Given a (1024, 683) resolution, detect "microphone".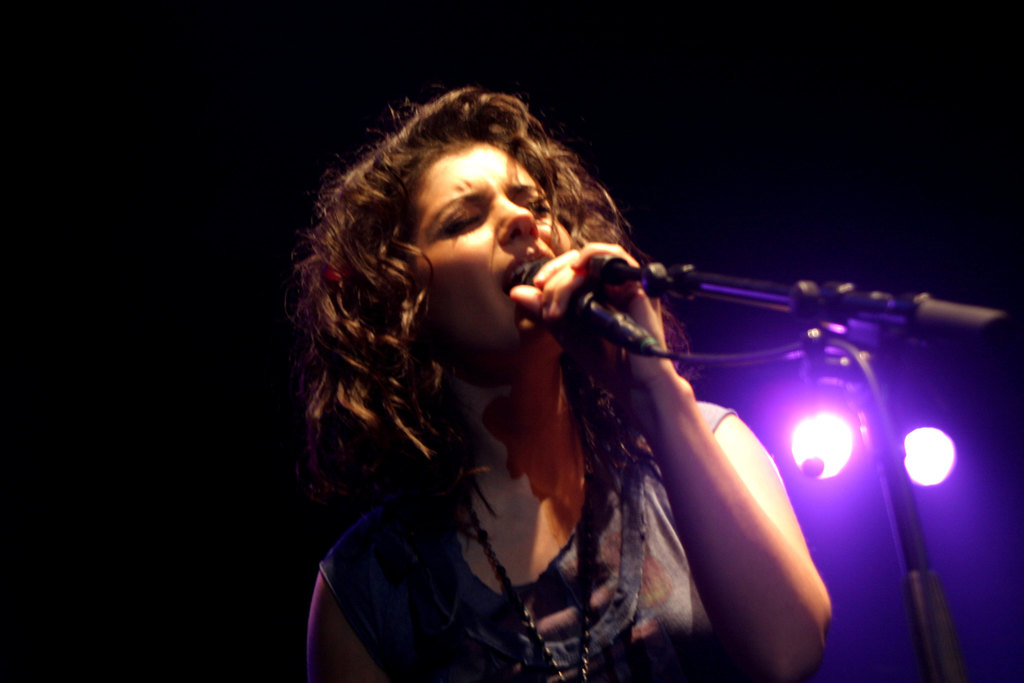
[x1=506, y1=238, x2=686, y2=375].
